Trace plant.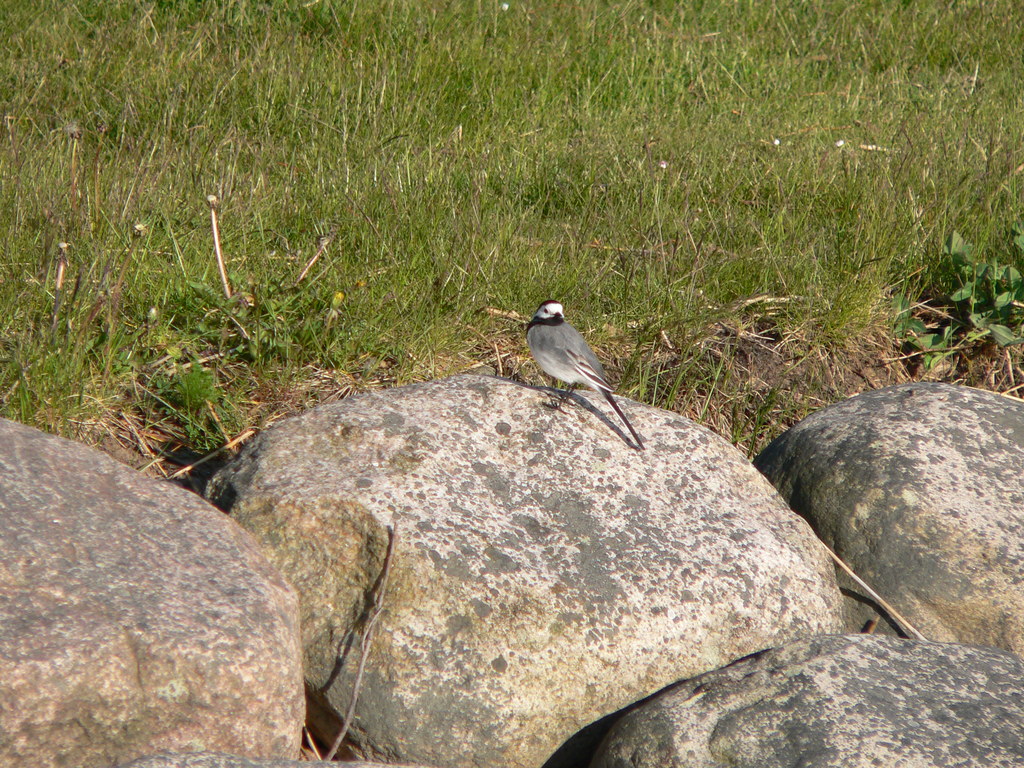
Traced to box(157, 358, 219, 445).
